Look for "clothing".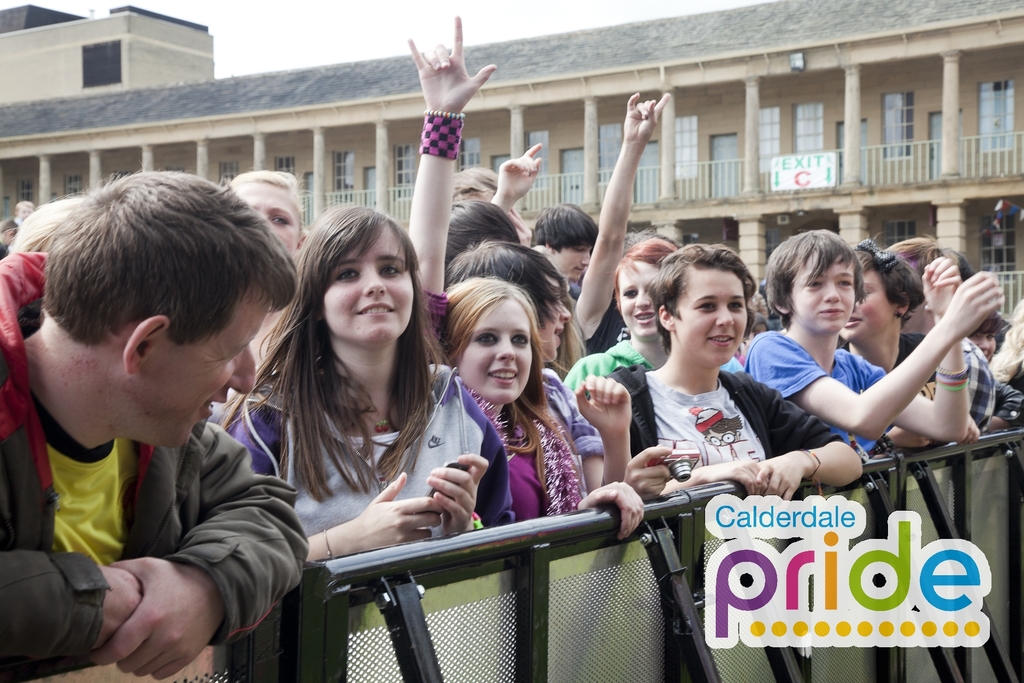
Found: BBox(950, 340, 1000, 429).
